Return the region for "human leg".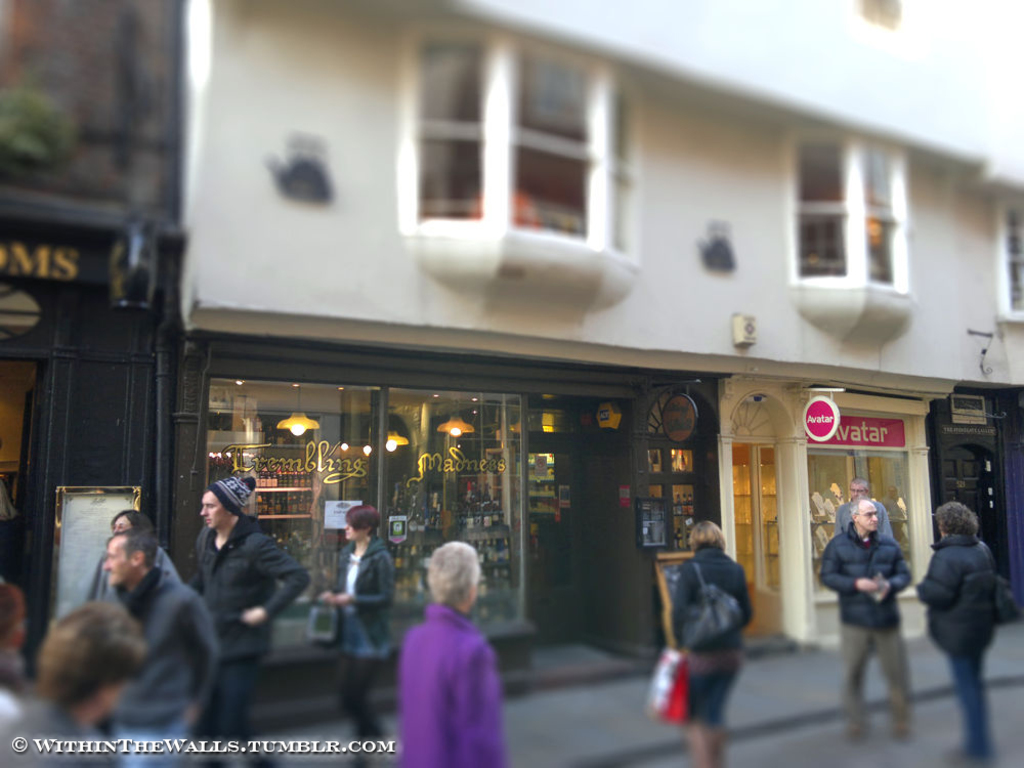
{"left": 943, "top": 647, "right": 994, "bottom": 759}.
